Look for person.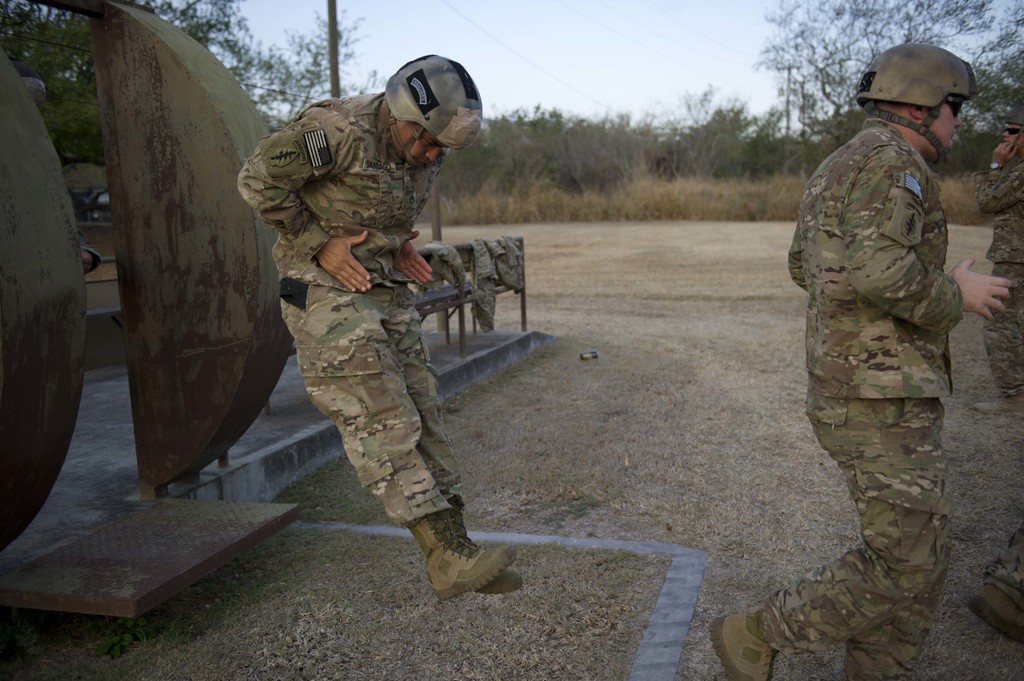
Found: [left=971, top=106, right=1023, bottom=416].
